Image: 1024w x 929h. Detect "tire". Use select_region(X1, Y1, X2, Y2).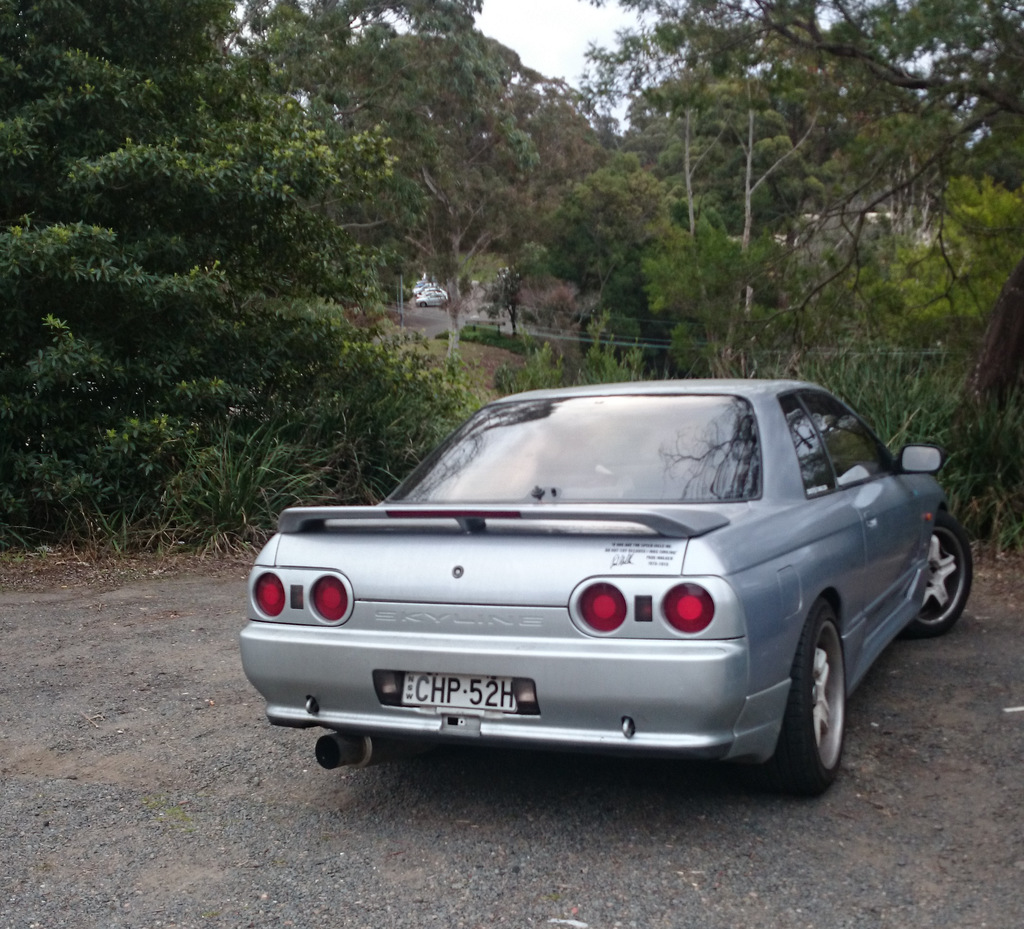
select_region(899, 512, 975, 638).
